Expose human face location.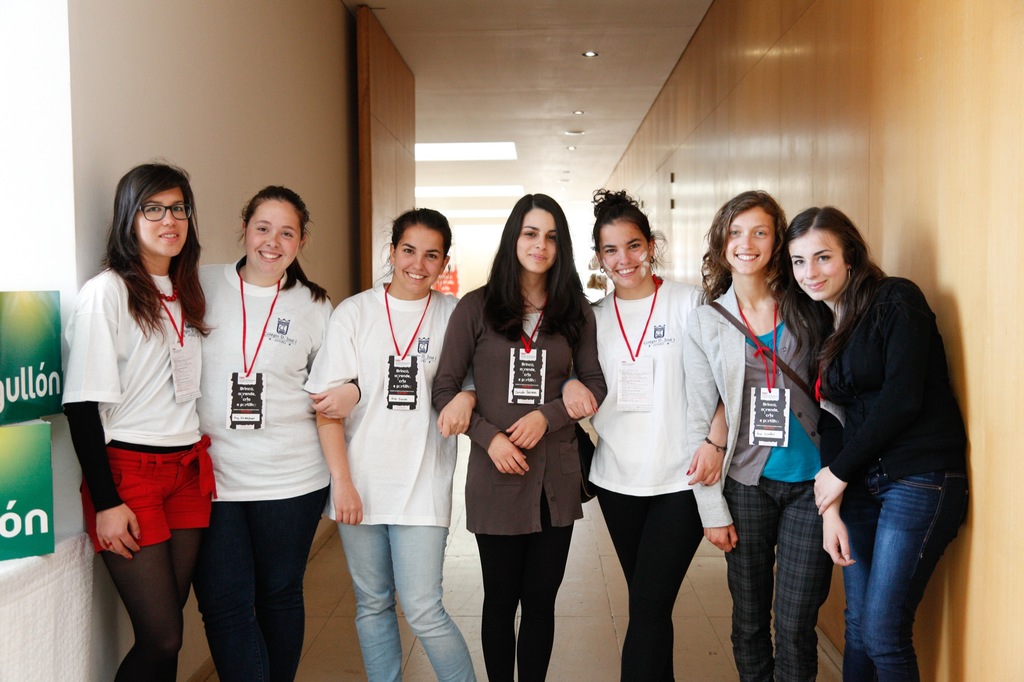
Exposed at (x1=137, y1=194, x2=188, y2=256).
